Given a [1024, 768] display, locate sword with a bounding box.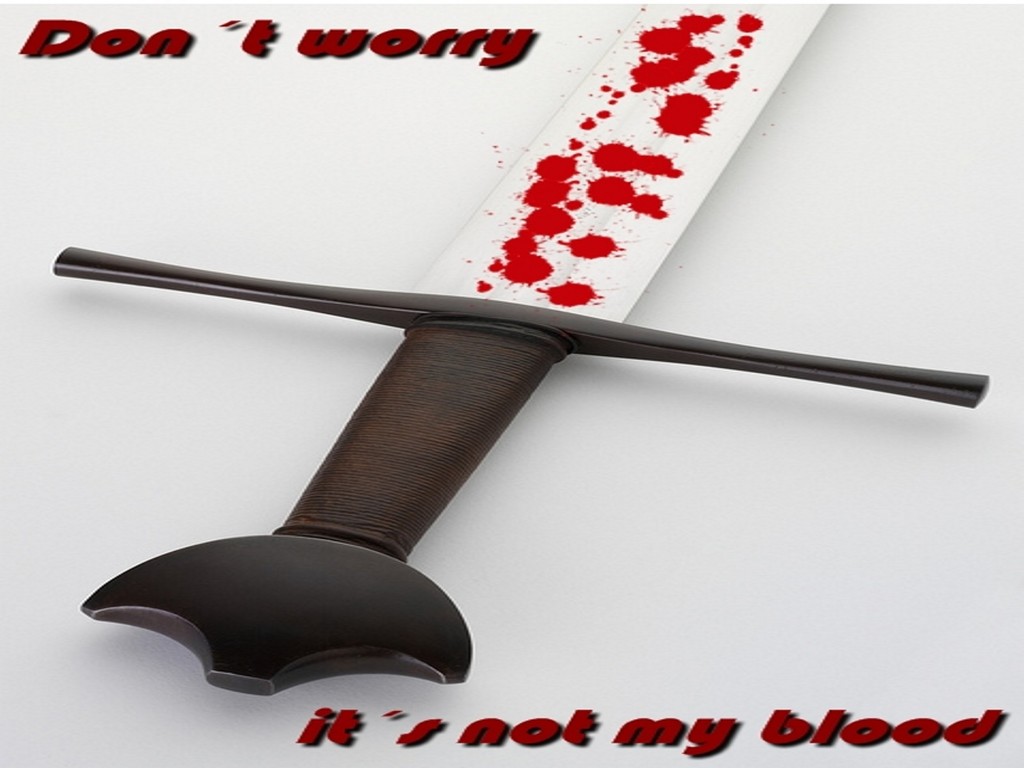
Located: 52/0/986/694.
